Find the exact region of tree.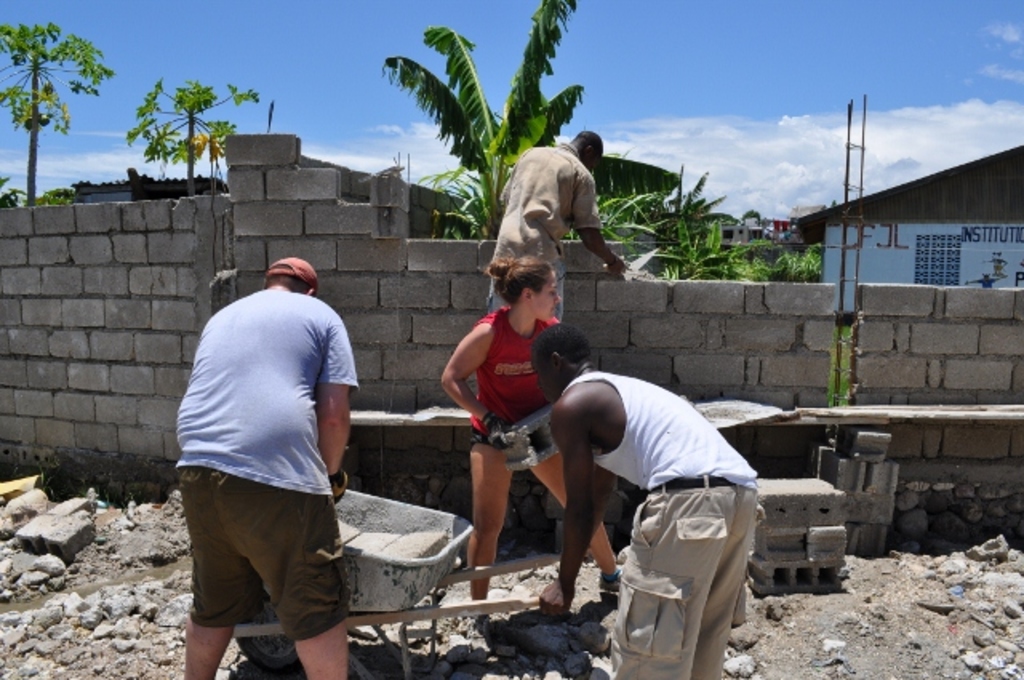
Exact region: box=[674, 158, 741, 216].
